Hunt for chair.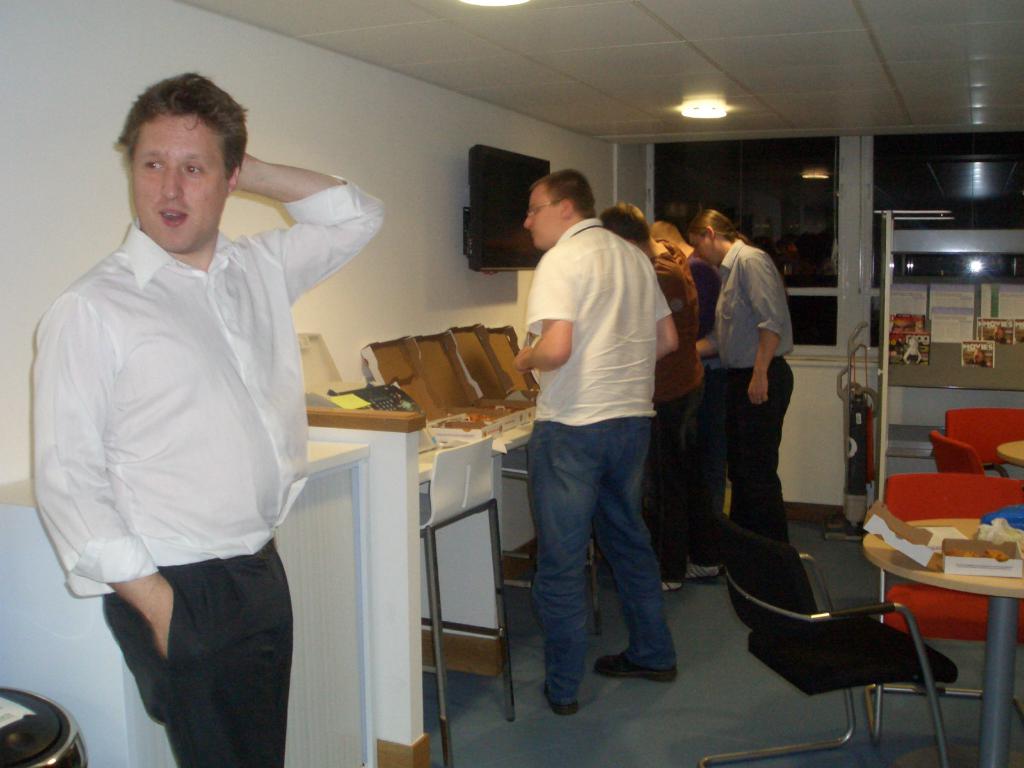
Hunted down at [x1=865, y1=471, x2=1023, y2=742].
